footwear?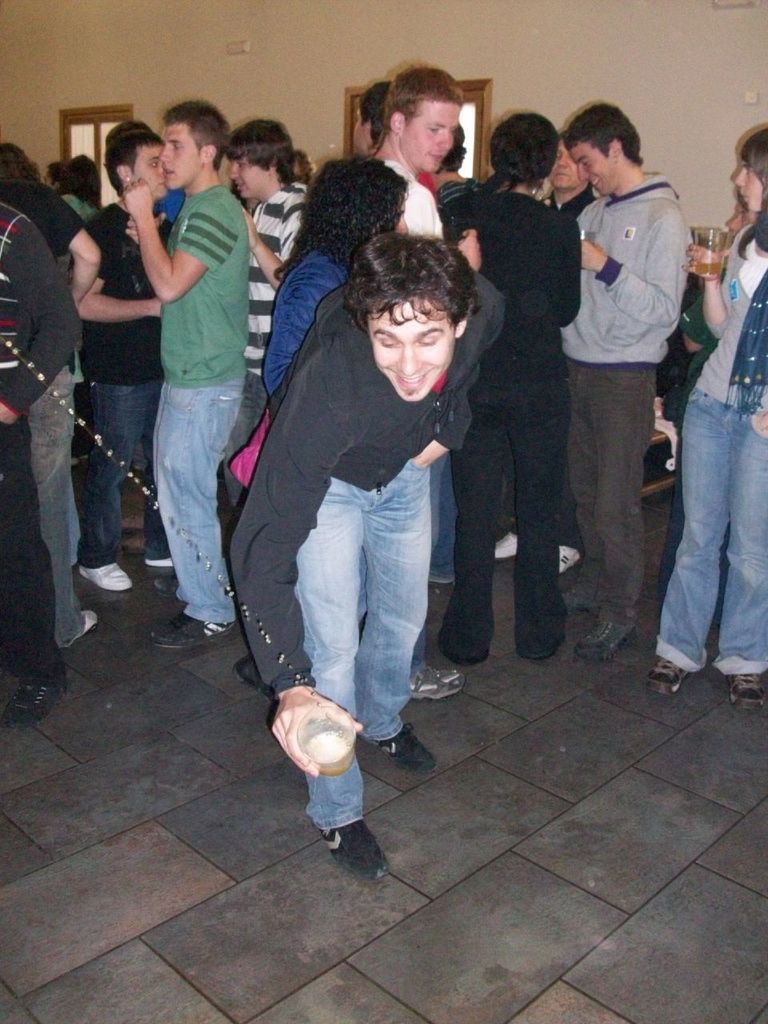
<bbox>6, 682, 68, 724</bbox>
